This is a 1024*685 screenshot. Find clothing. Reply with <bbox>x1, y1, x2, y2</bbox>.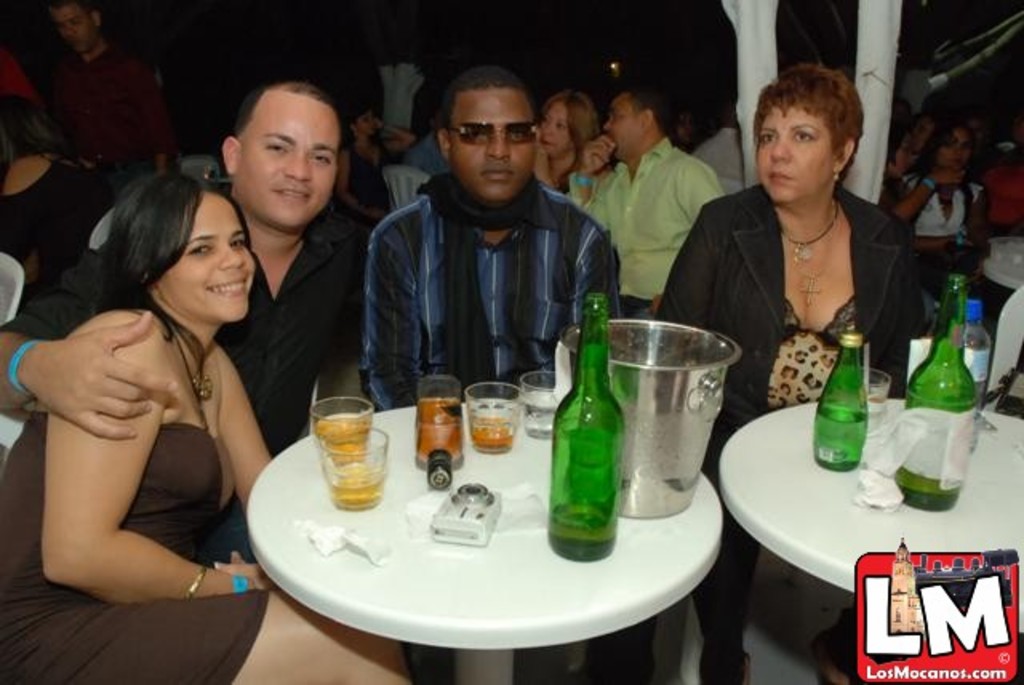
<bbox>0, 154, 109, 288</bbox>.
